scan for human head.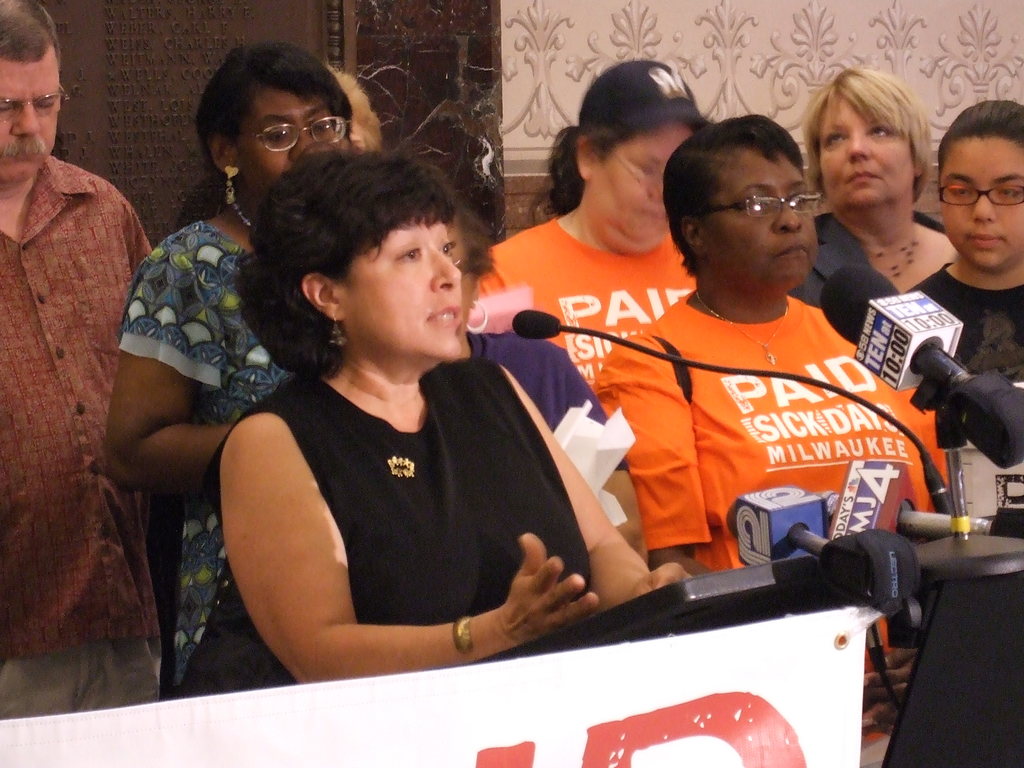
Scan result: {"x1": 556, "y1": 58, "x2": 705, "y2": 250}.
